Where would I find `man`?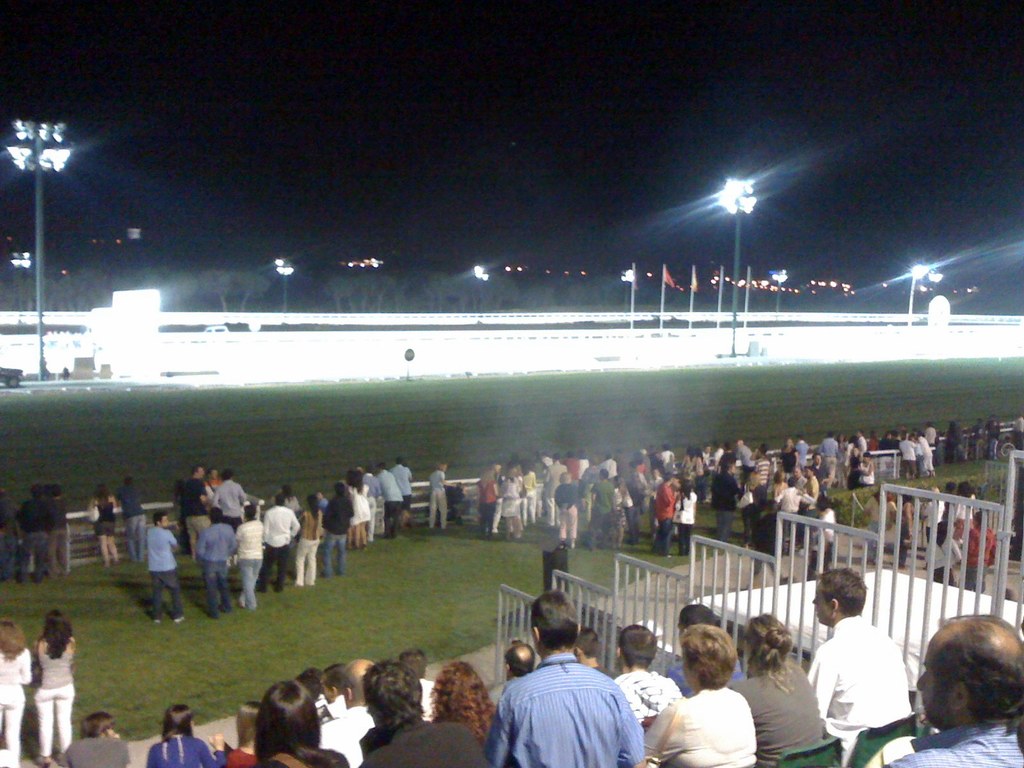
At x1=390 y1=456 x2=410 y2=519.
